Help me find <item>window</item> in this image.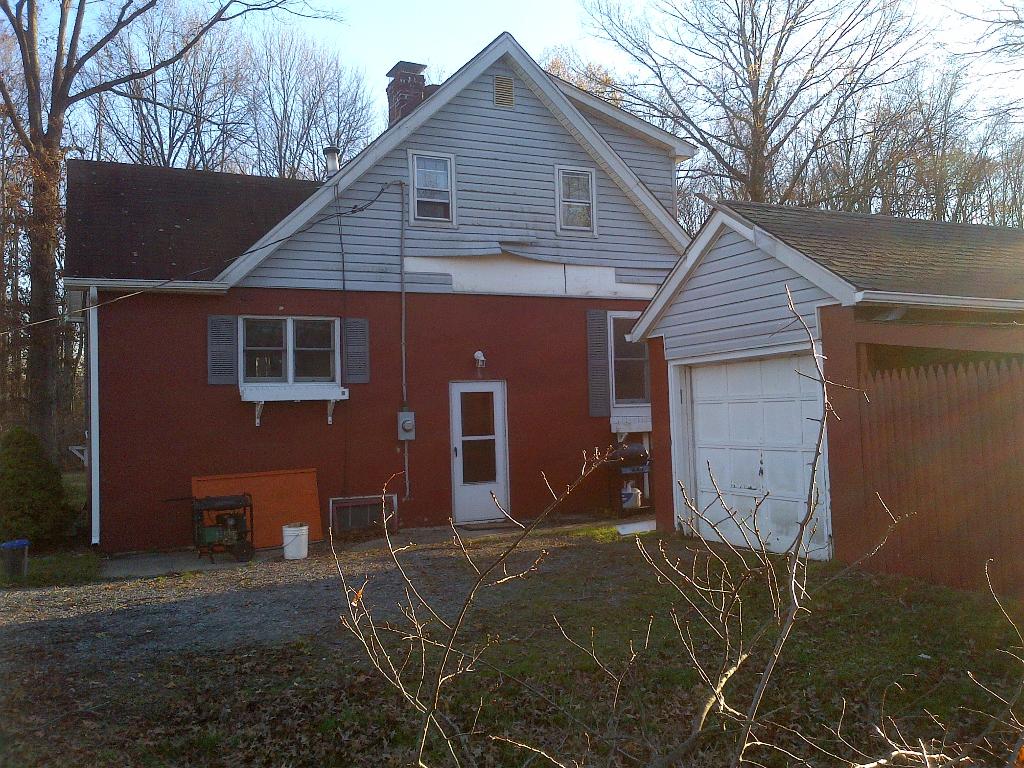
Found it: {"left": 608, "top": 309, "right": 660, "bottom": 431}.
